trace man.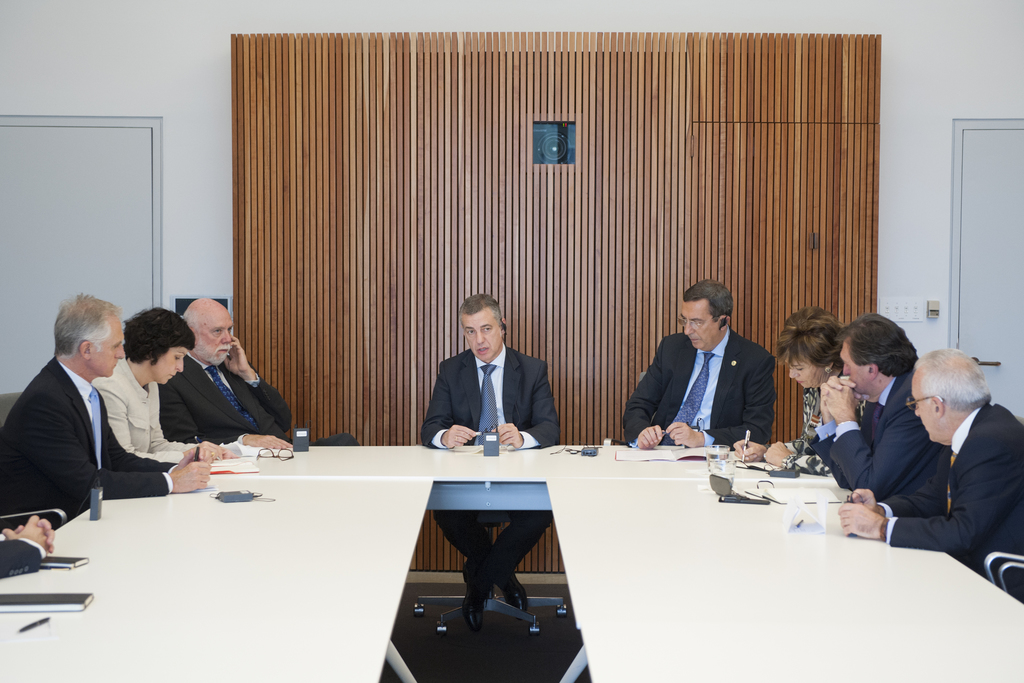
Traced to <box>810,312,949,500</box>.
